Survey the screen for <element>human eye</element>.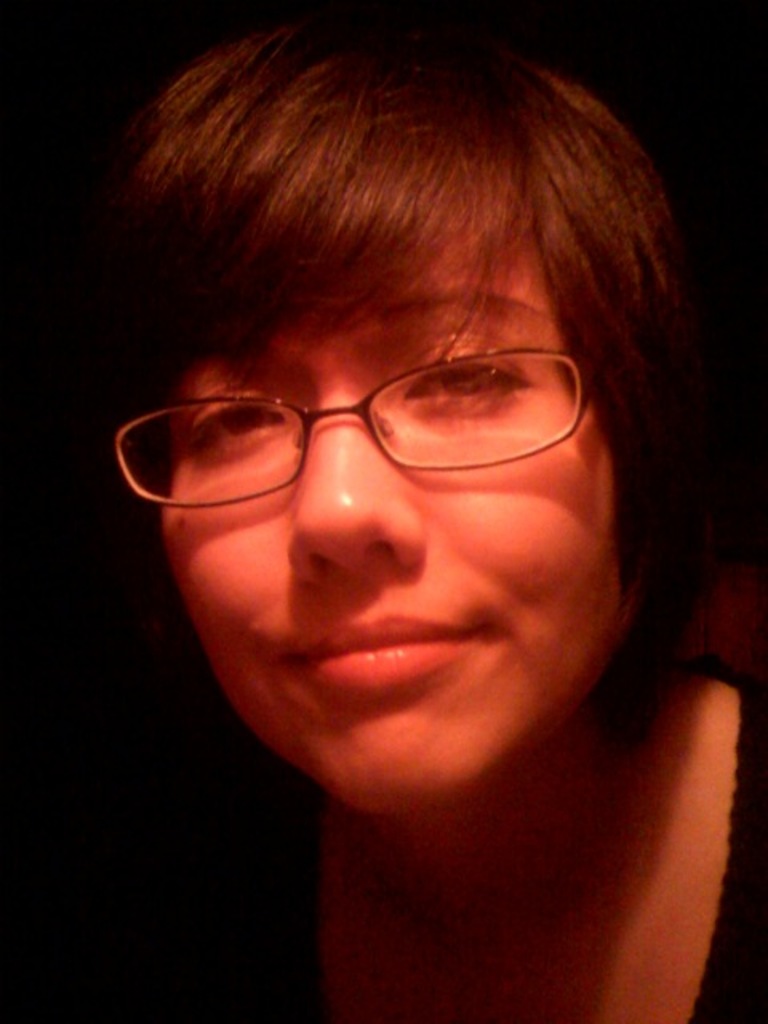
Survey found: BBox(181, 384, 291, 458).
